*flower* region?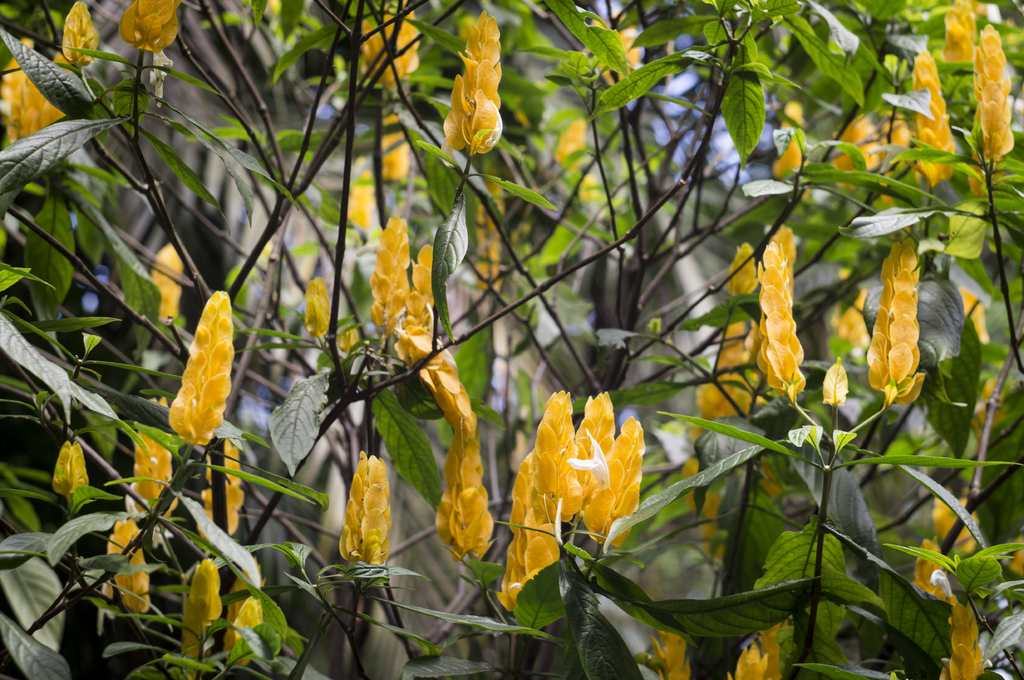
<region>152, 293, 243, 460</region>
